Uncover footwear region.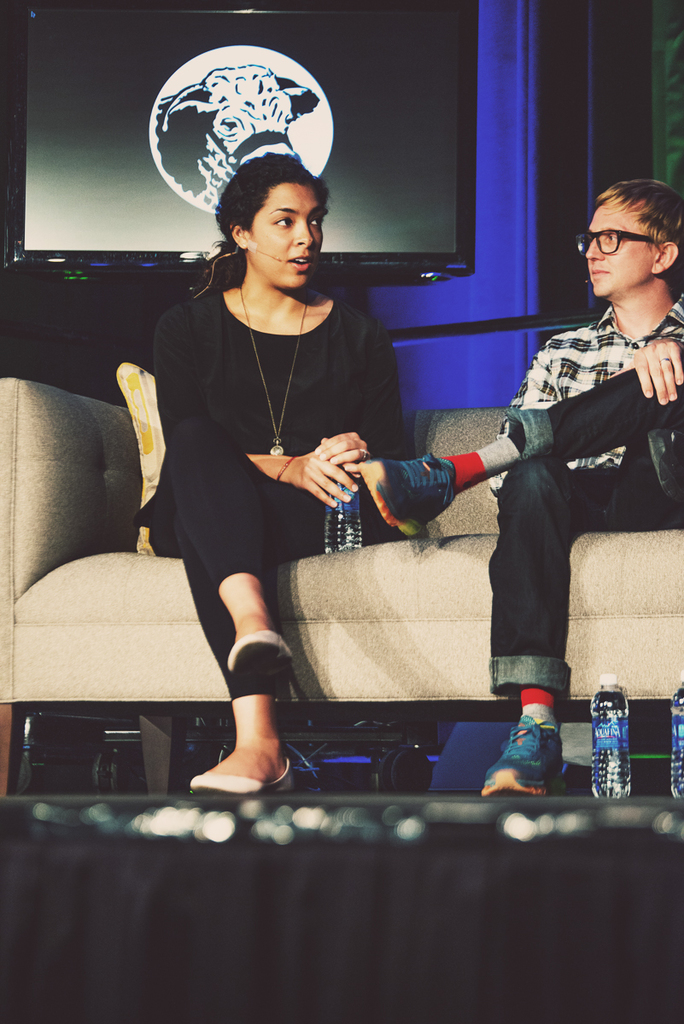
Uncovered: Rect(481, 701, 562, 801).
